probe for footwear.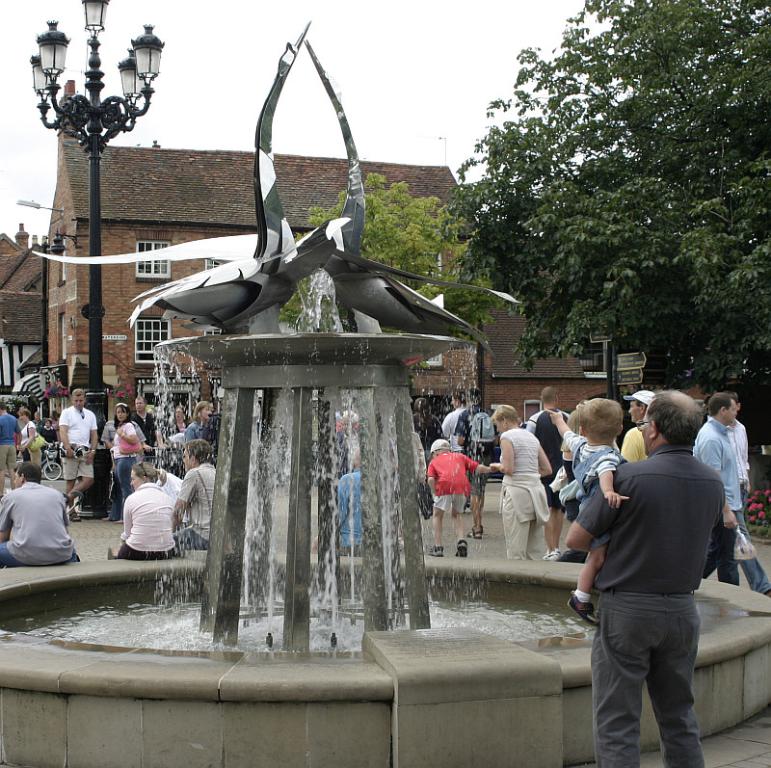
Probe result: <bbox>428, 546, 445, 557</bbox>.
